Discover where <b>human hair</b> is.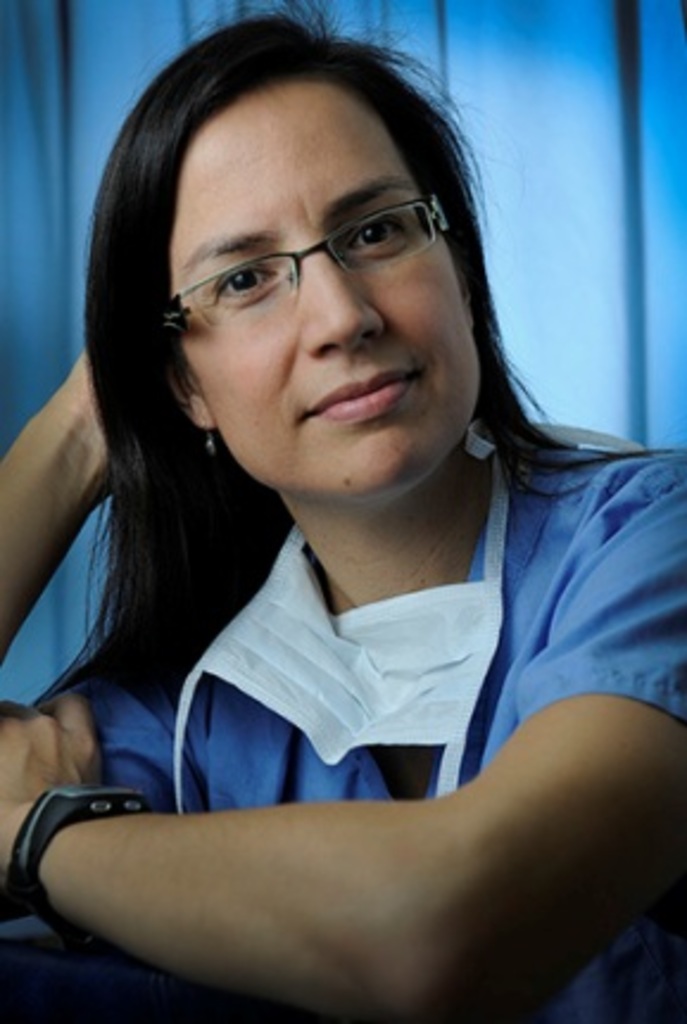
Discovered at detection(38, 0, 675, 715).
